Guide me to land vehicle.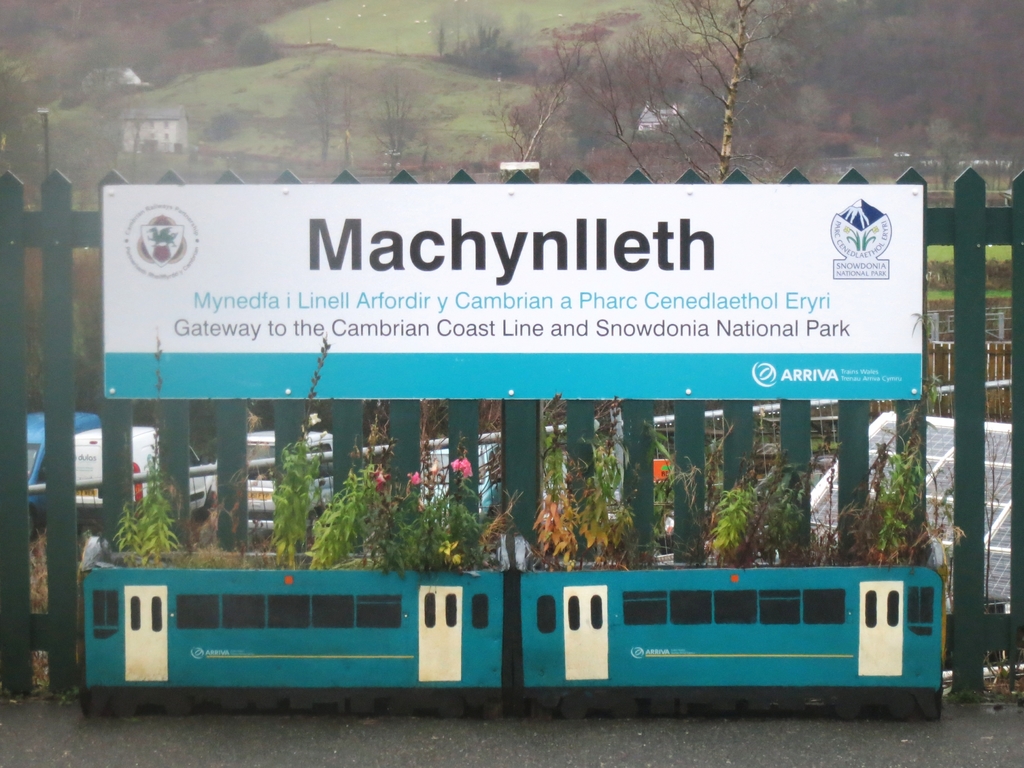
Guidance: left=422, top=442, right=500, bottom=523.
